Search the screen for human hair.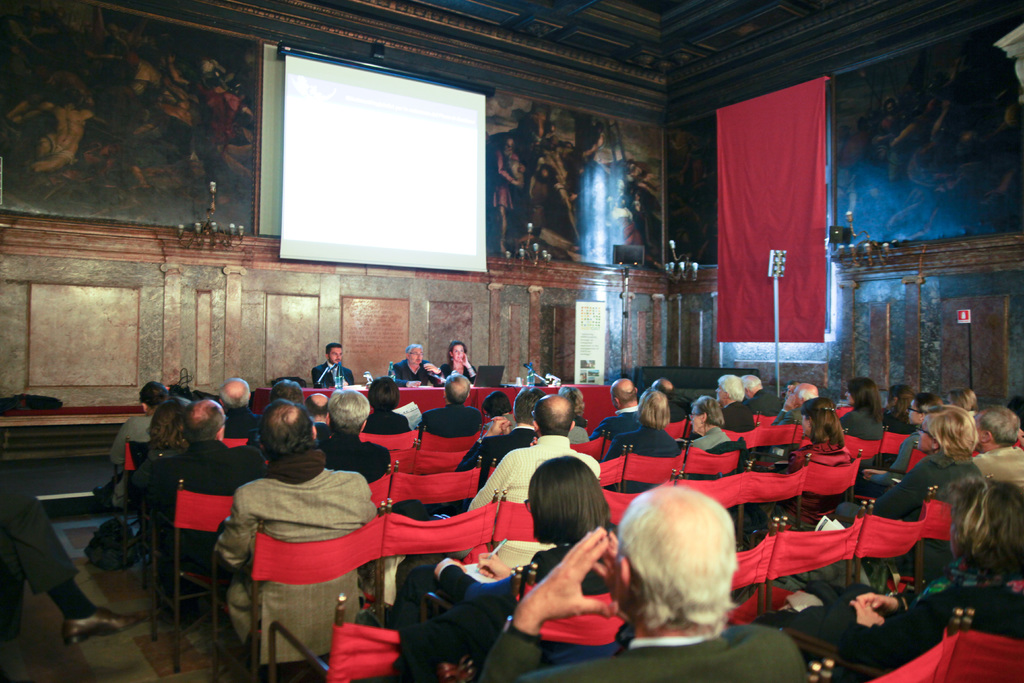
Found at locate(138, 380, 169, 409).
